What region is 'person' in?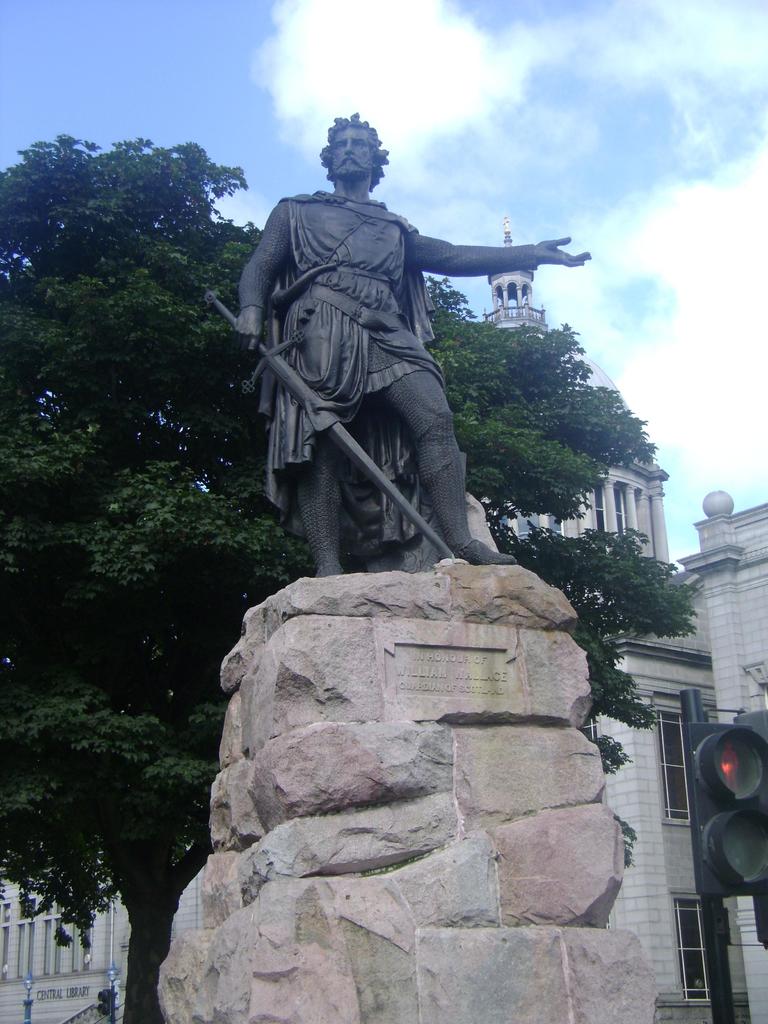
bbox(230, 115, 589, 573).
